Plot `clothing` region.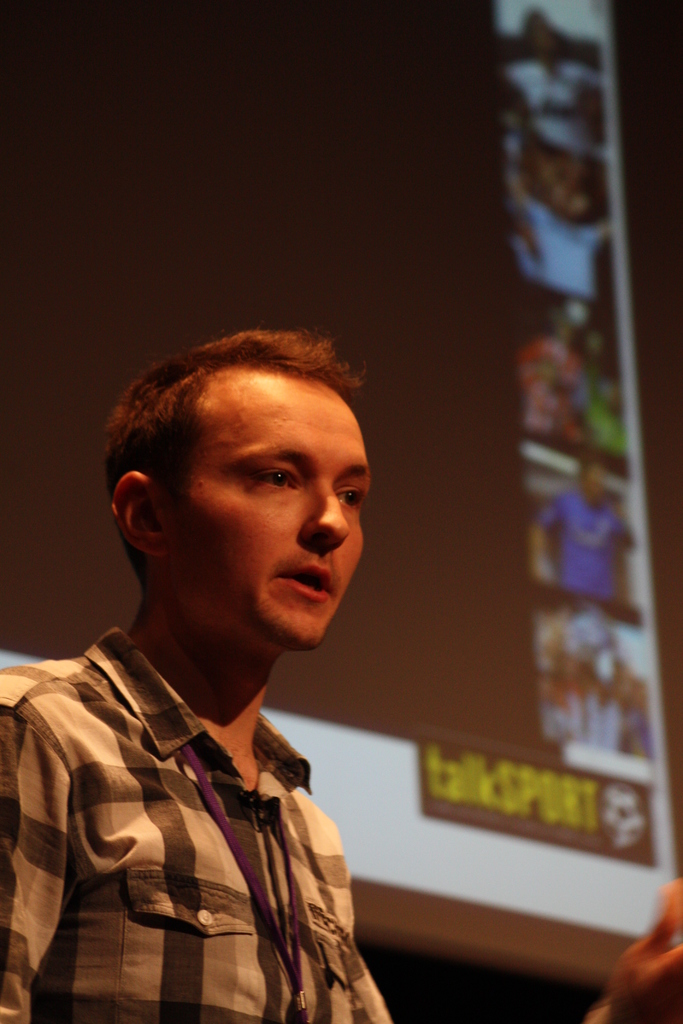
Plotted at <box>0,601,390,1014</box>.
